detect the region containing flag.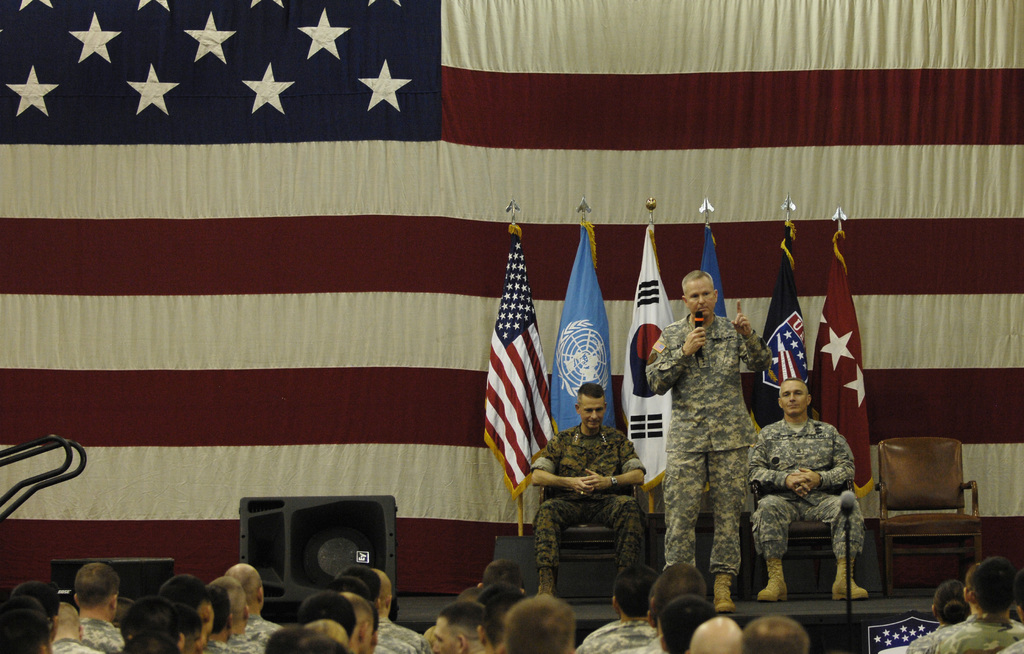
609, 219, 680, 509.
